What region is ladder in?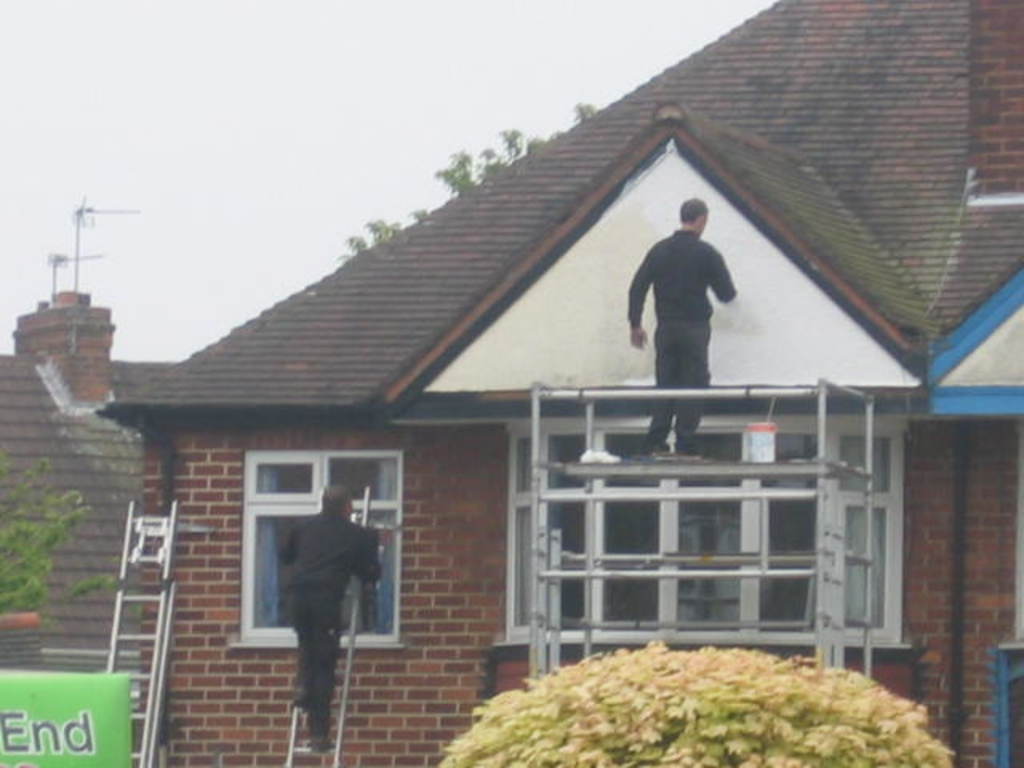
select_region(102, 502, 181, 766).
